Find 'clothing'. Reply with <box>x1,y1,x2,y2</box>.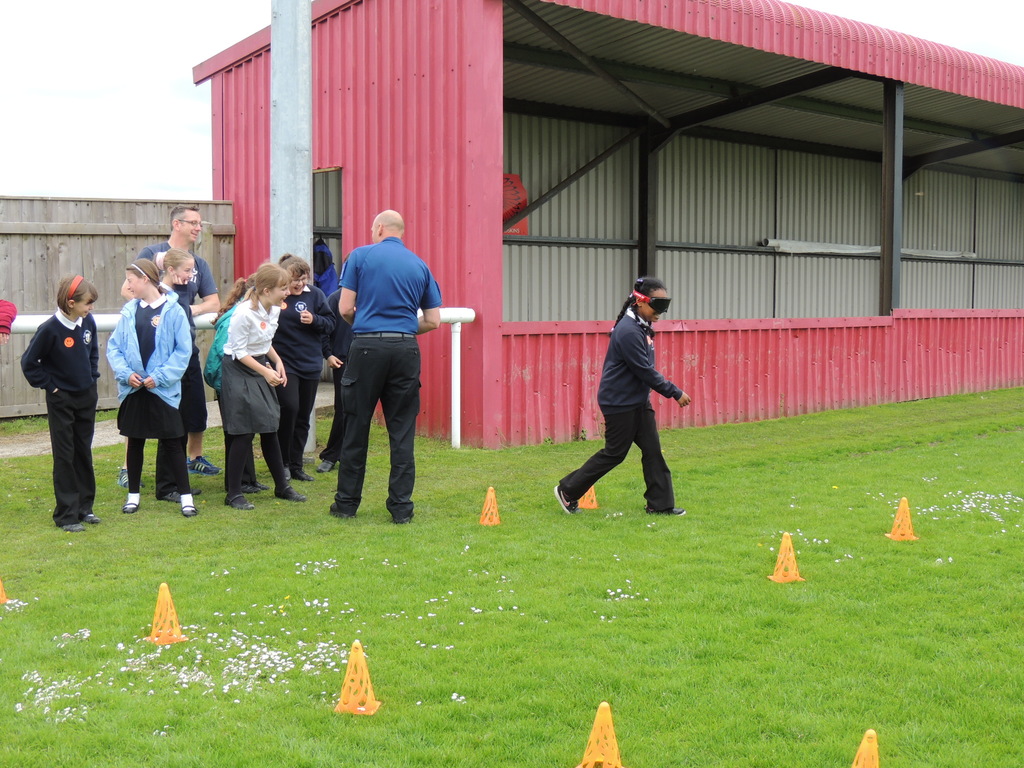
<box>141,235,221,435</box>.
